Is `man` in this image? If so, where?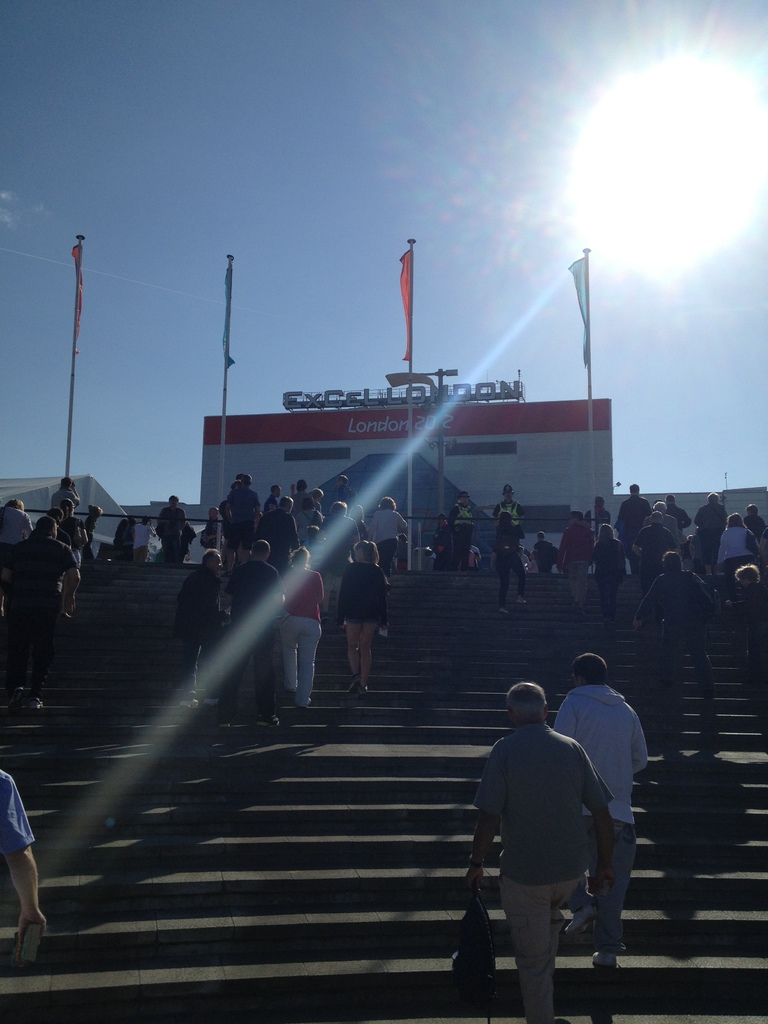
Yes, at locate(200, 506, 221, 550).
